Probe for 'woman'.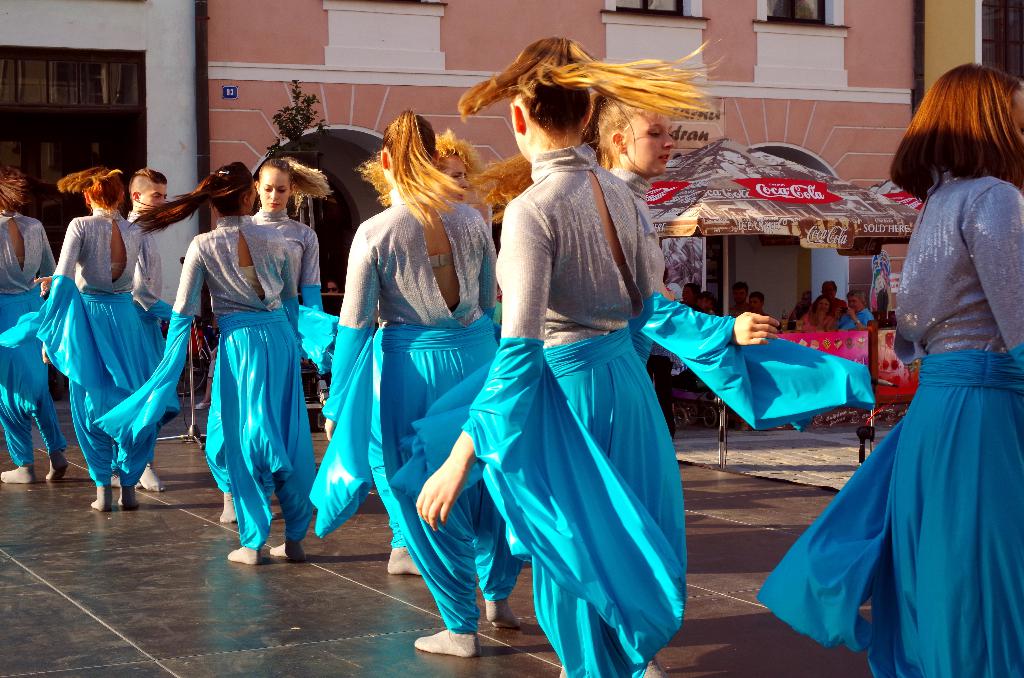
Probe result: 206, 158, 332, 523.
